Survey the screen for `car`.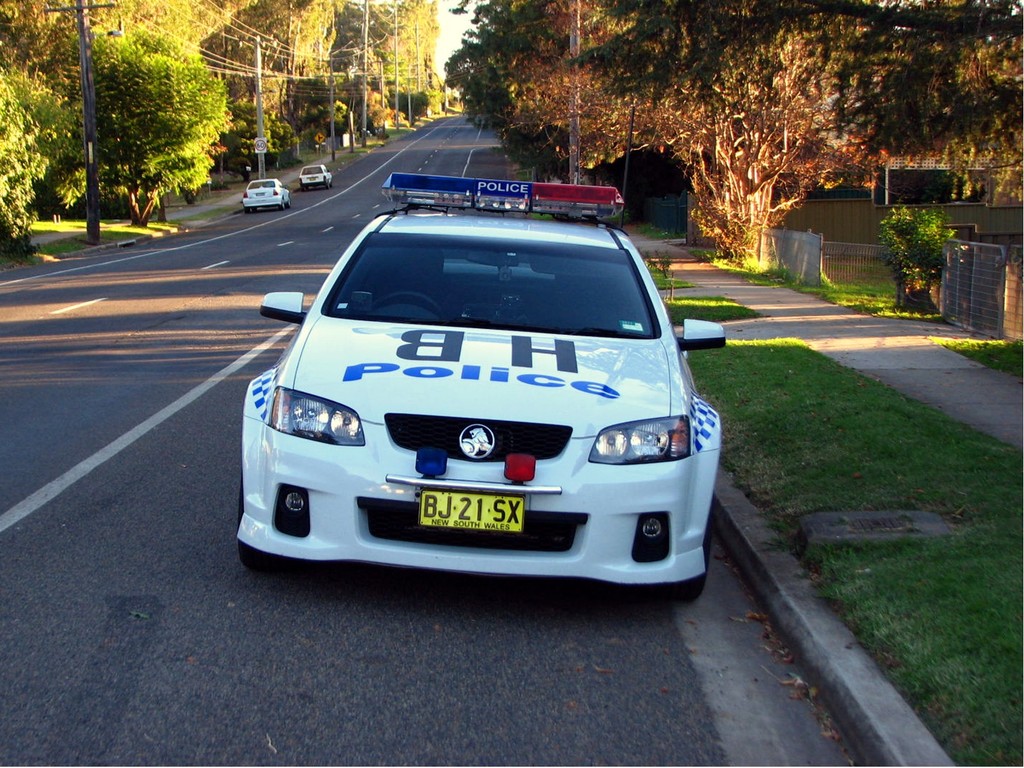
Survey found: x1=300, y1=165, x2=332, y2=189.
